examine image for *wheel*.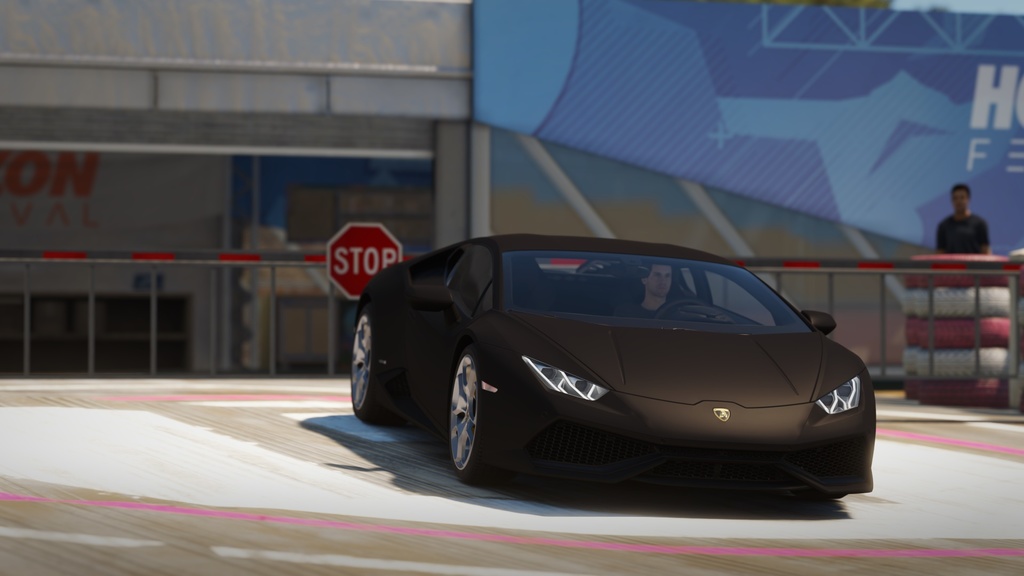
Examination result: 645,298,712,320.
